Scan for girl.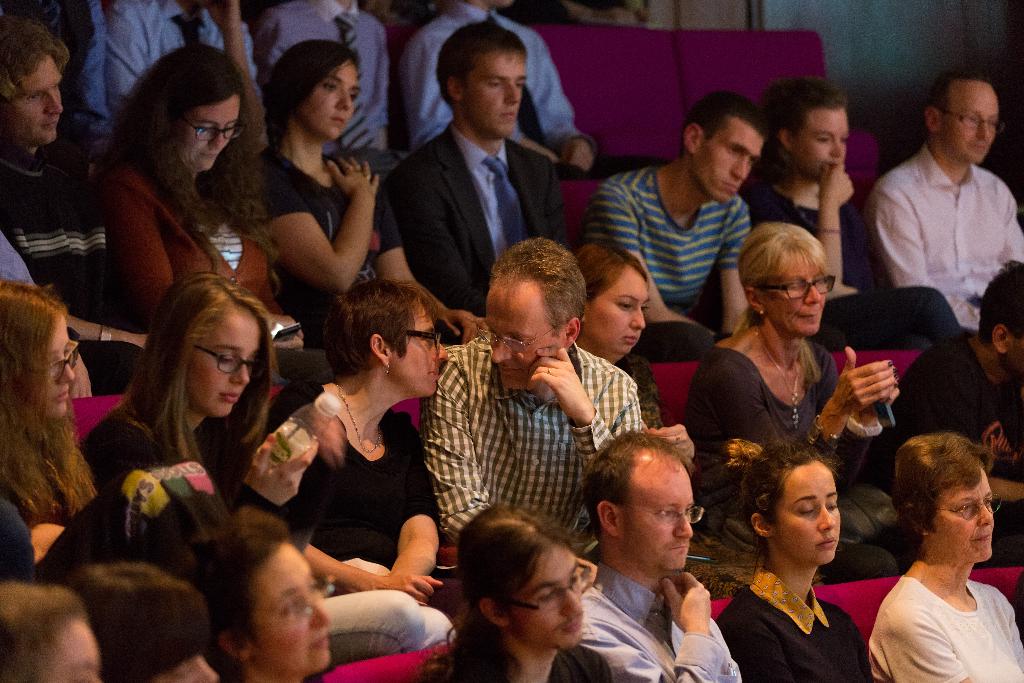
Scan result: {"left": 255, "top": 40, "right": 477, "bottom": 352}.
